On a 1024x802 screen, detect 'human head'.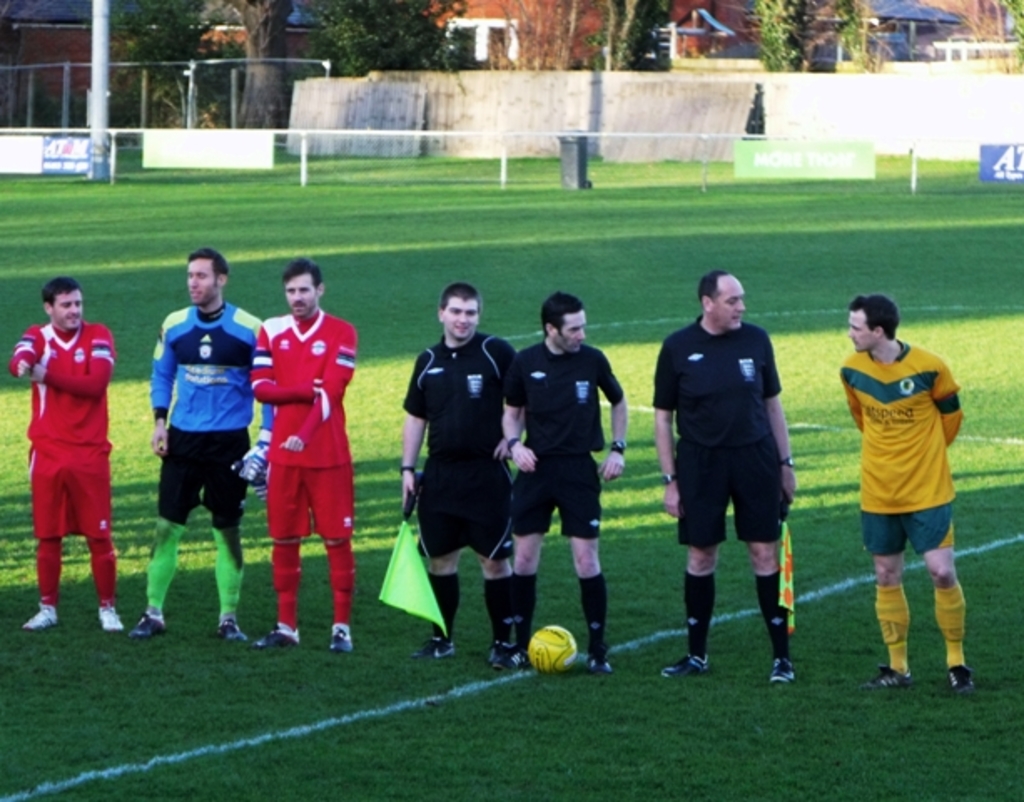
x1=436 y1=286 x2=483 y2=339.
